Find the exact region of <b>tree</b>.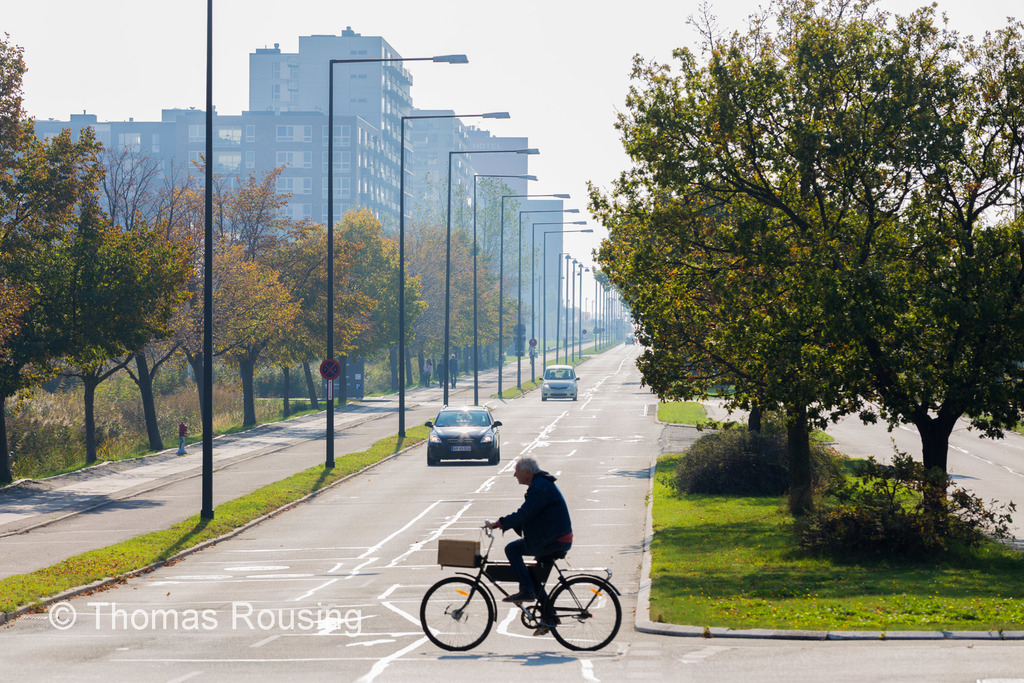
Exact region: (184,215,309,427).
